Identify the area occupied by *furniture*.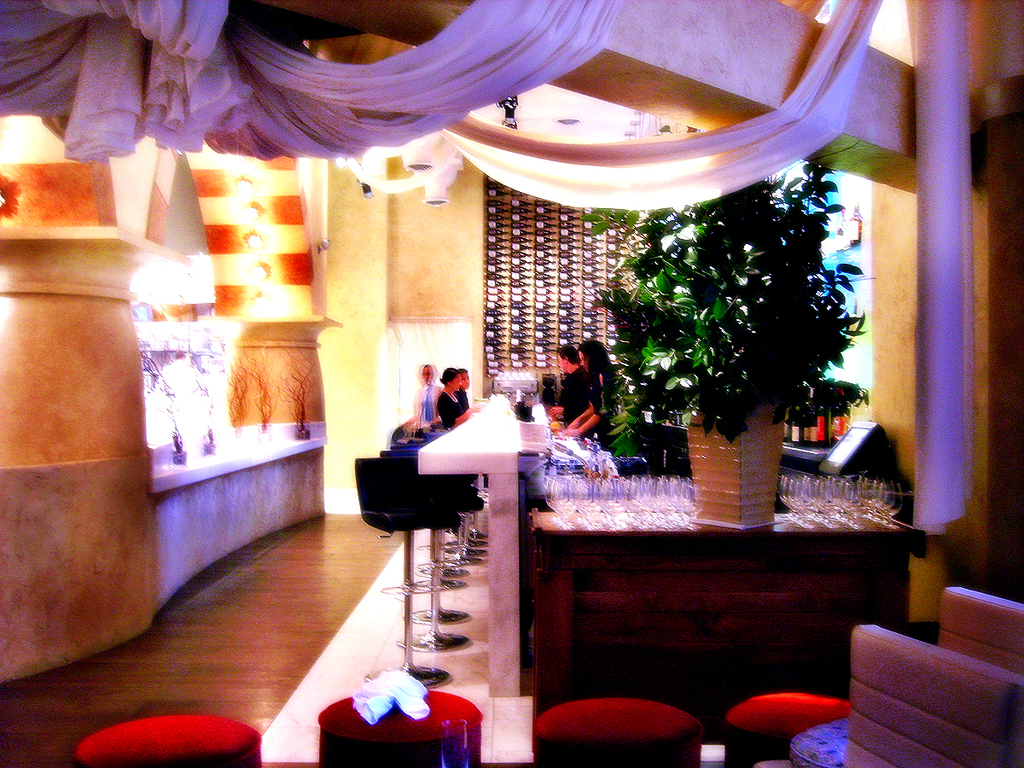
Area: {"x1": 787, "y1": 713, "x2": 848, "y2": 767}.
